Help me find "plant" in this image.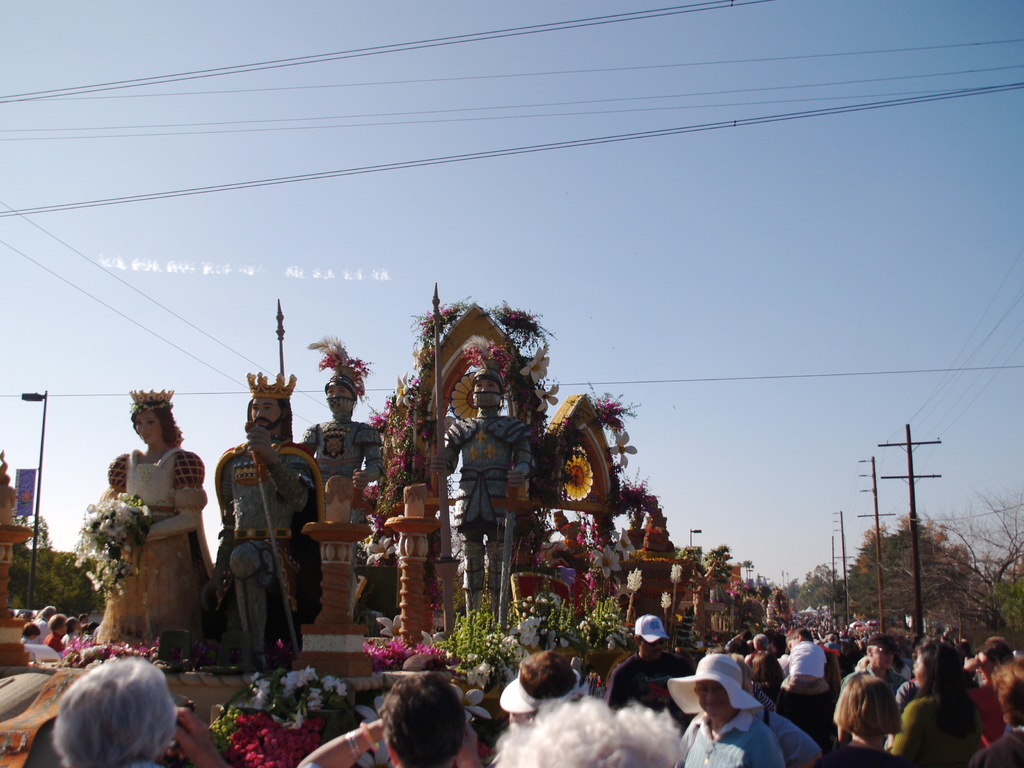
Found it: select_region(578, 527, 634, 653).
